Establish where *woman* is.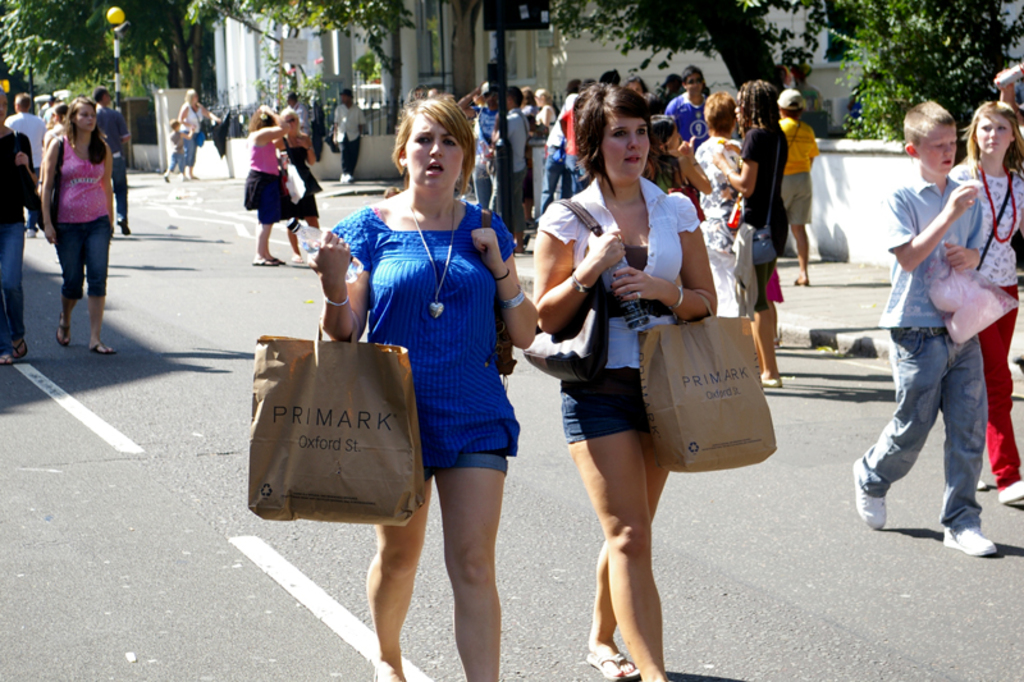
Established at box(173, 86, 212, 179).
